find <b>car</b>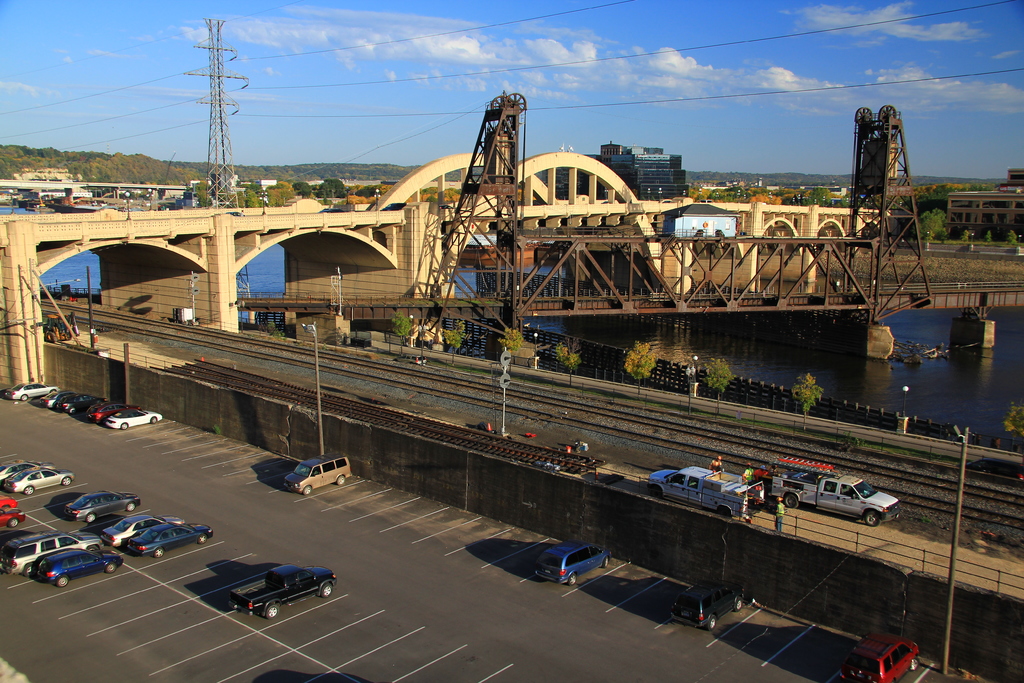
left=26, top=548, right=124, bottom=586
